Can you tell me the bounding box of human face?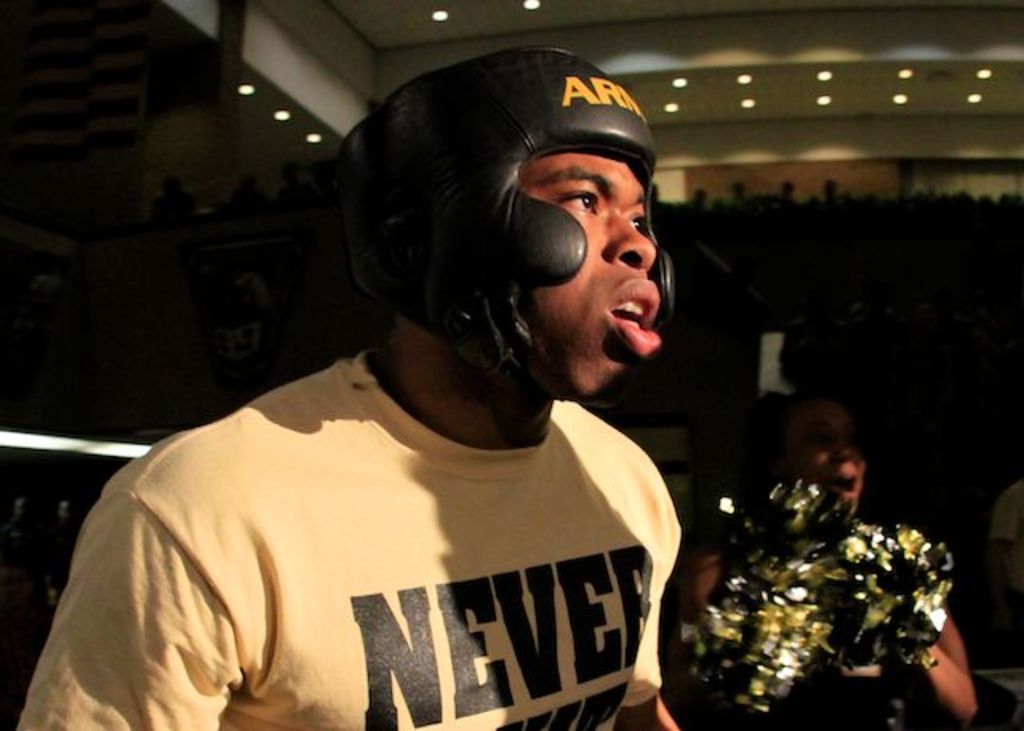
x1=520 y1=149 x2=662 y2=408.
